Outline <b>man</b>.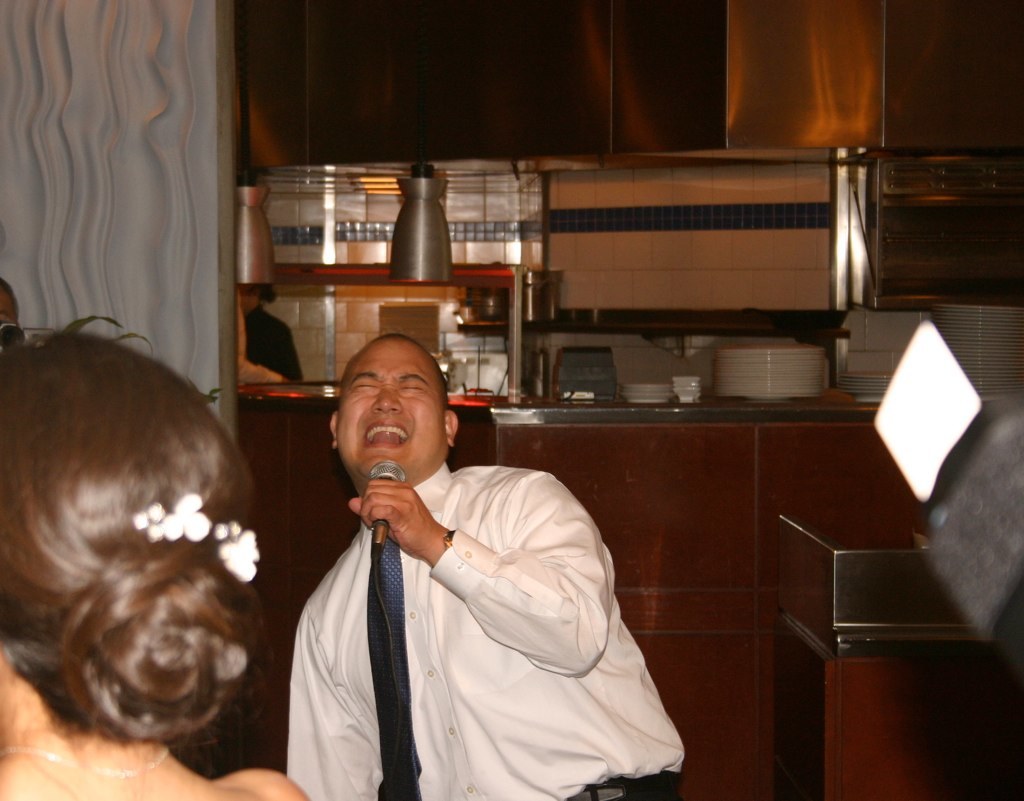
Outline: x1=270, y1=323, x2=704, y2=793.
